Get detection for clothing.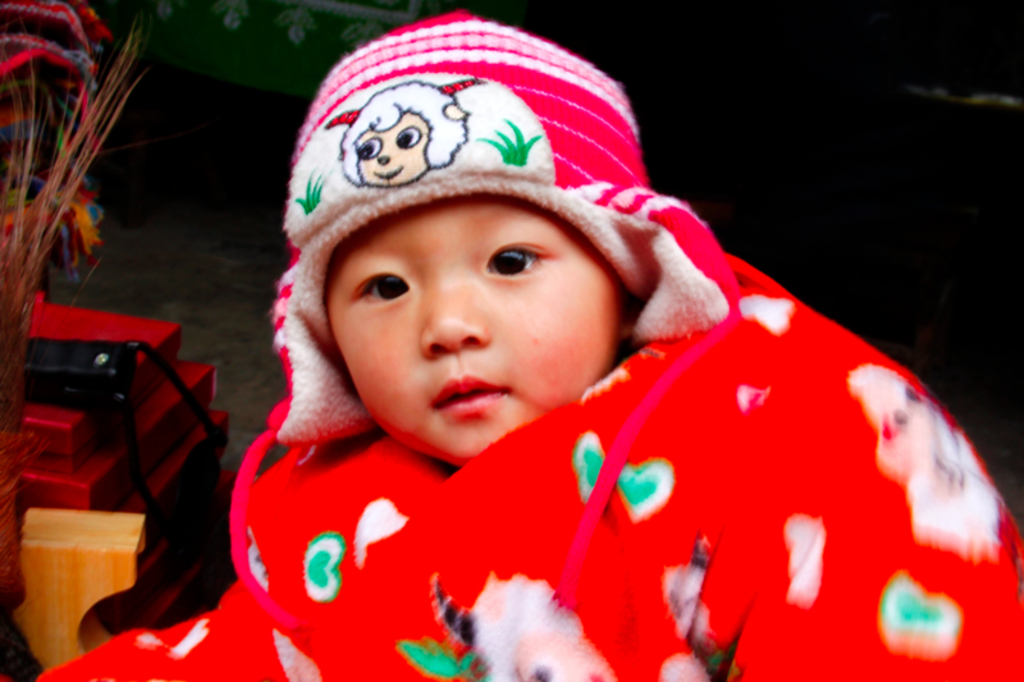
Detection: [x1=32, y1=18, x2=1023, y2=681].
